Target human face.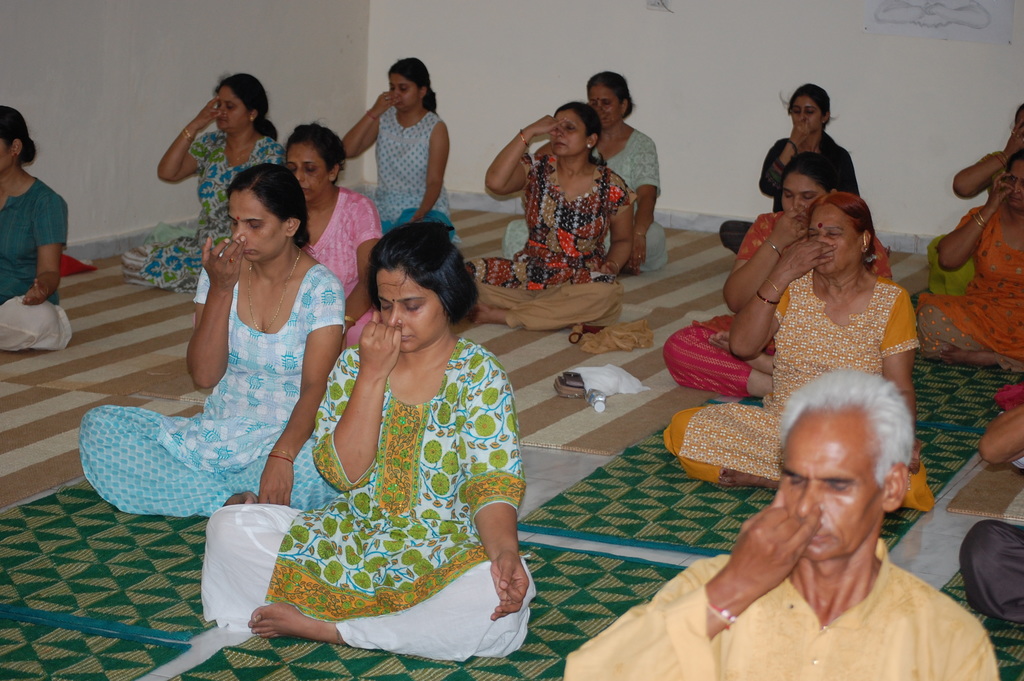
Target region: <box>387,69,423,112</box>.
